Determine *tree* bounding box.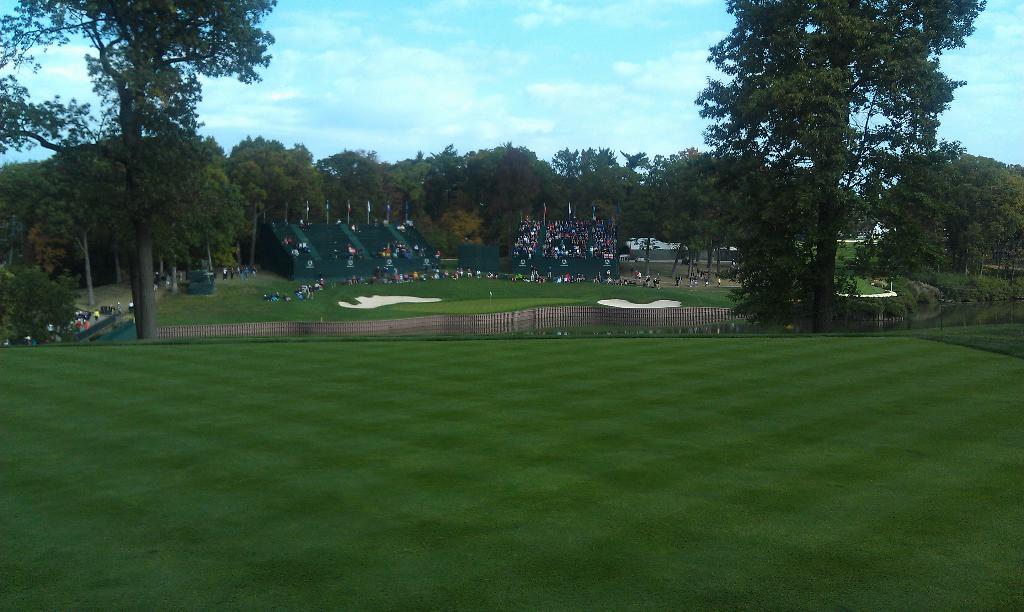
Determined: region(490, 141, 568, 226).
